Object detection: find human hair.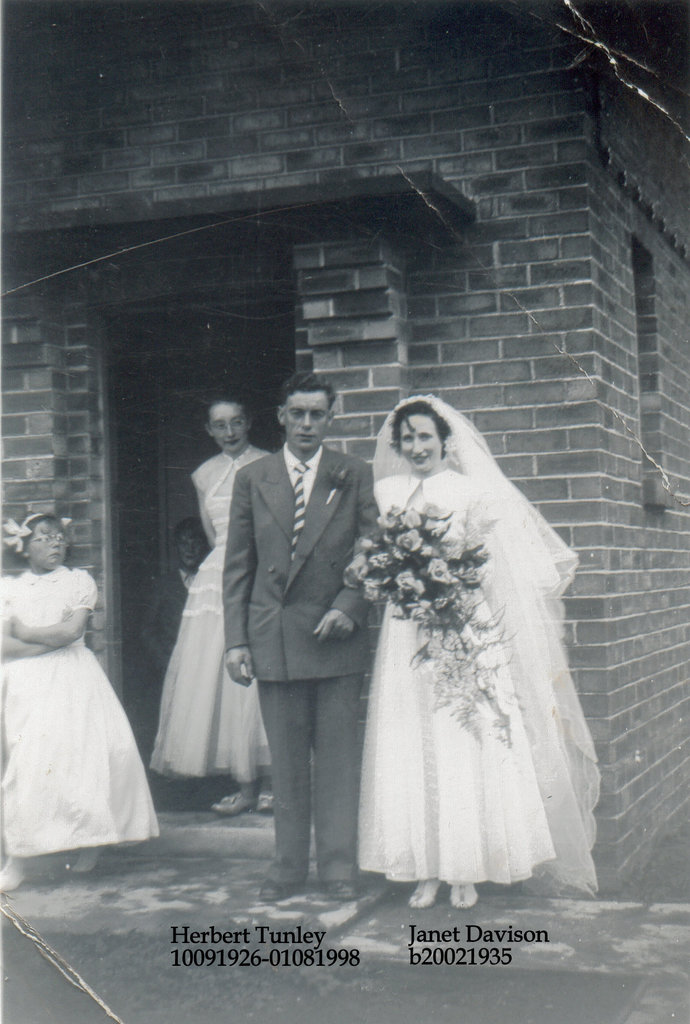
pyautogui.locateOnScreen(279, 370, 334, 417).
